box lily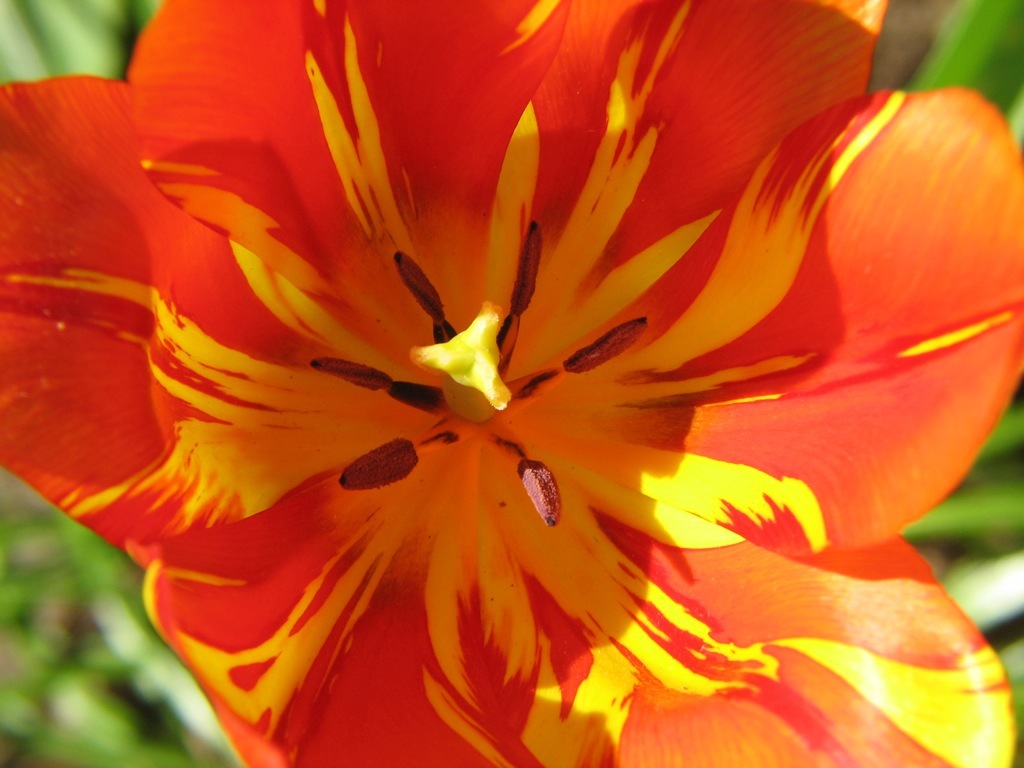
l=4, t=0, r=1023, b=767
